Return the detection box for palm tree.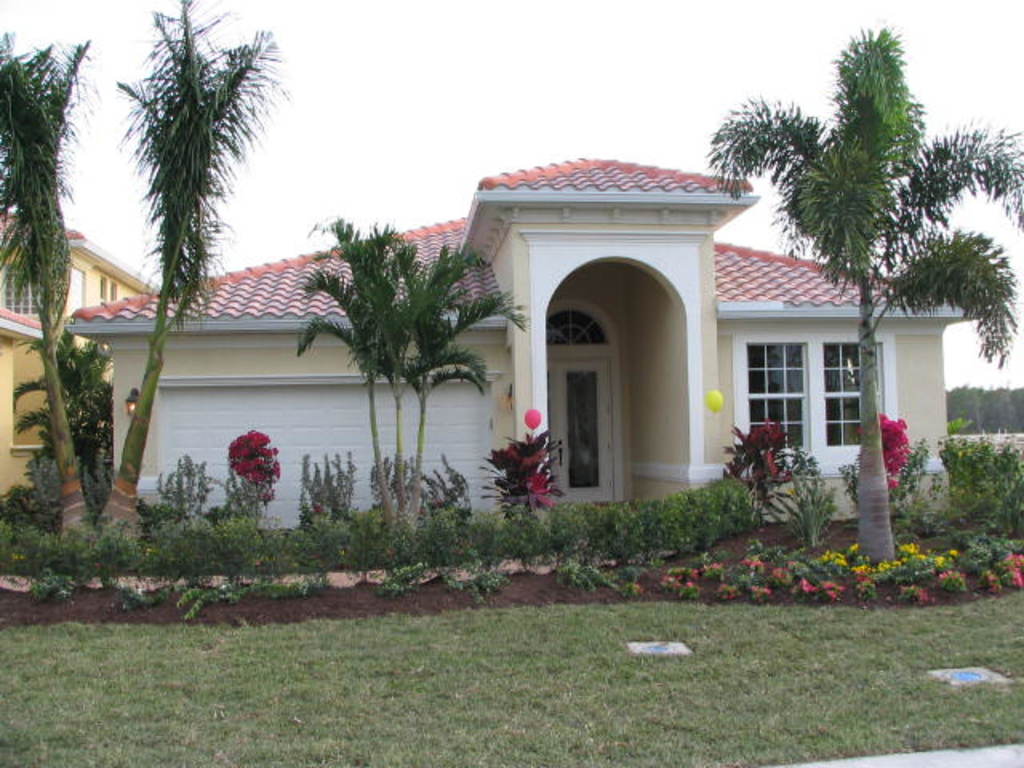
{"left": 302, "top": 213, "right": 389, "bottom": 530}.
